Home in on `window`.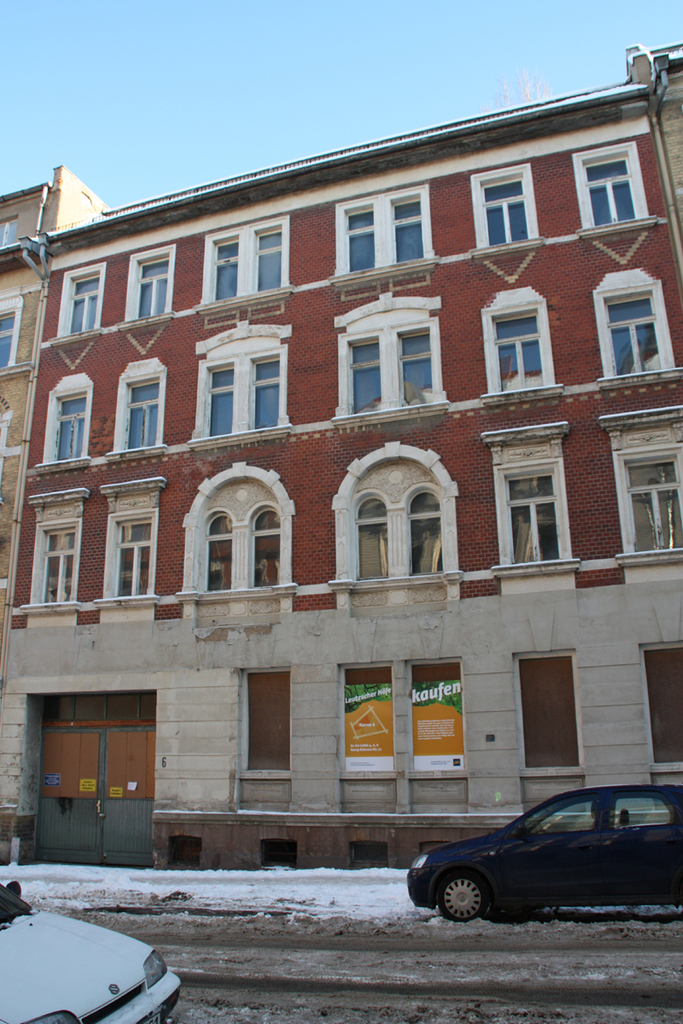
Homed in at region(110, 357, 166, 449).
